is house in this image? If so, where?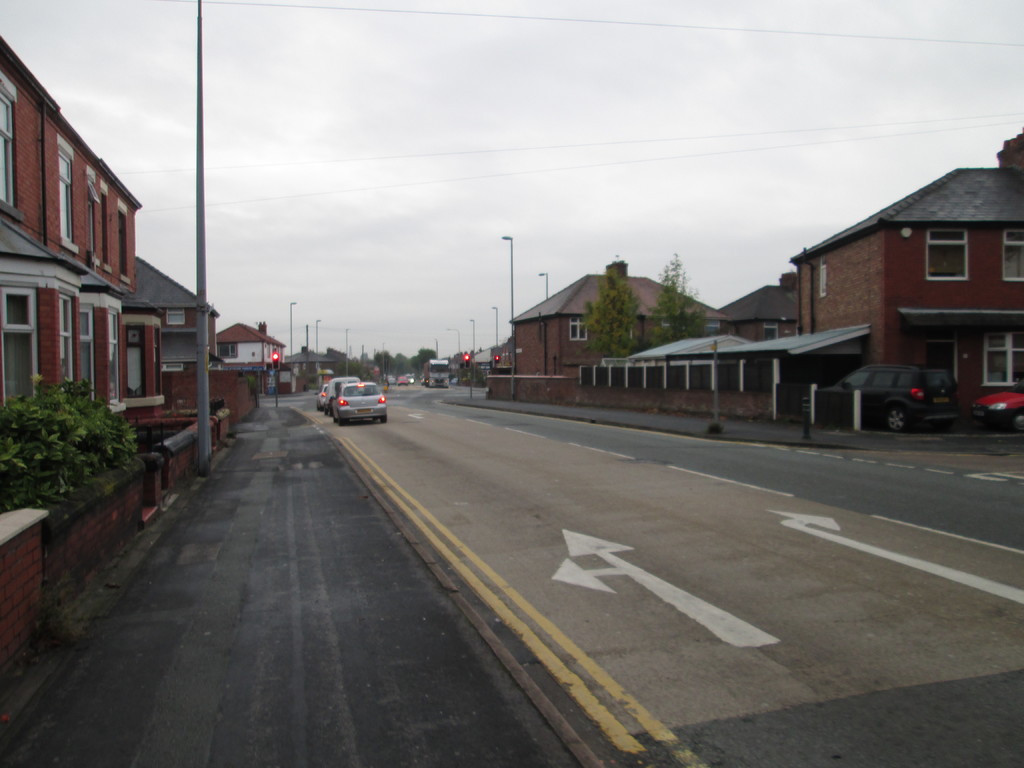
Yes, at x1=791, y1=140, x2=1017, y2=415.
